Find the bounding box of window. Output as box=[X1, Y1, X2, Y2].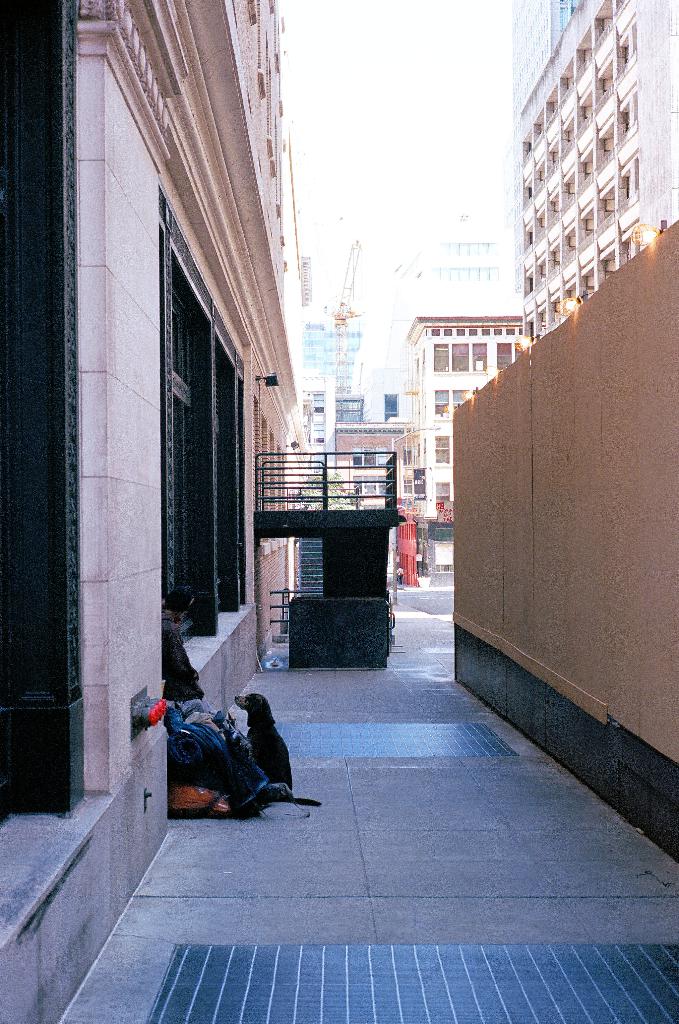
box=[596, 111, 615, 167].
